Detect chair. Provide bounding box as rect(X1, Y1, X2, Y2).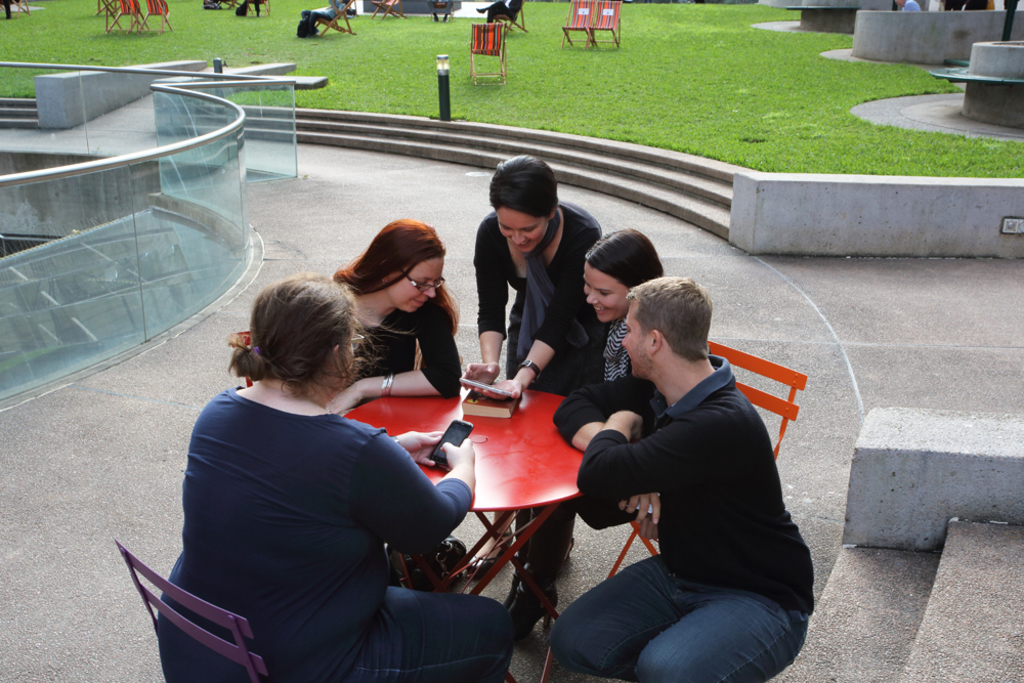
rect(305, 0, 351, 32).
